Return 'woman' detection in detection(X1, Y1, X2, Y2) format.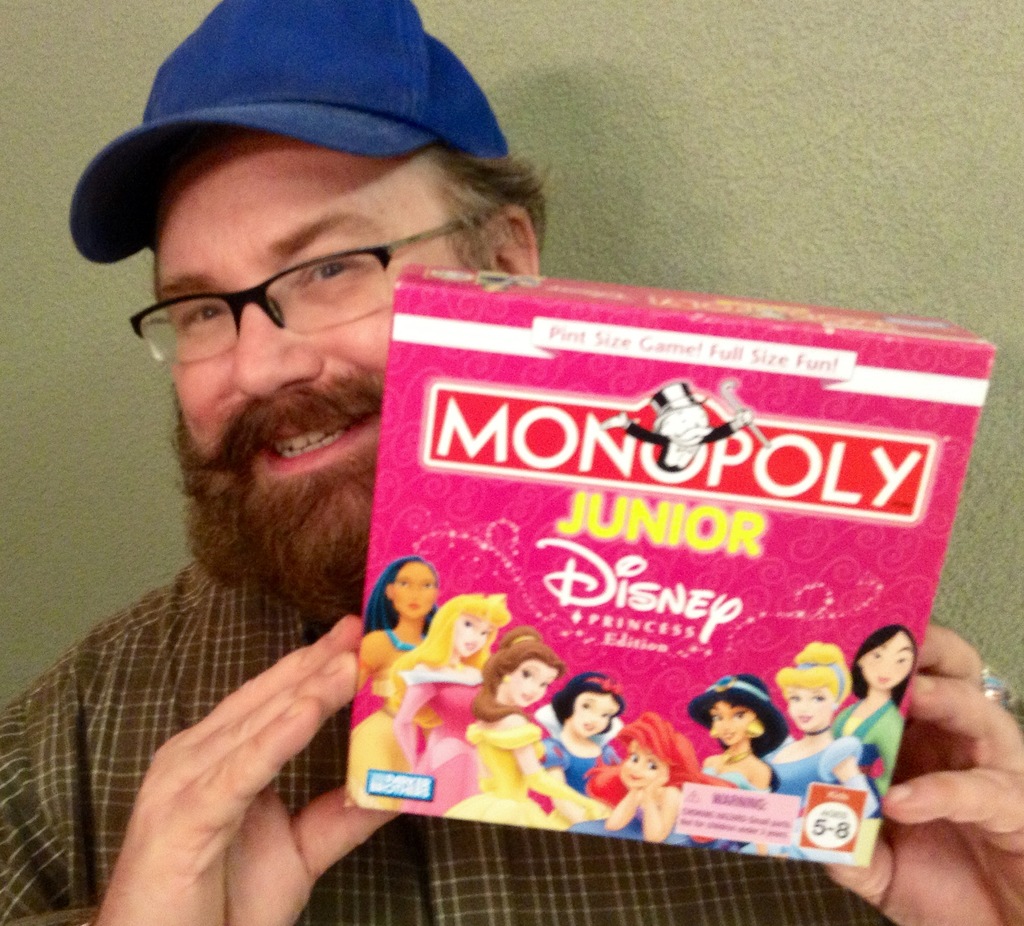
detection(582, 711, 749, 831).
